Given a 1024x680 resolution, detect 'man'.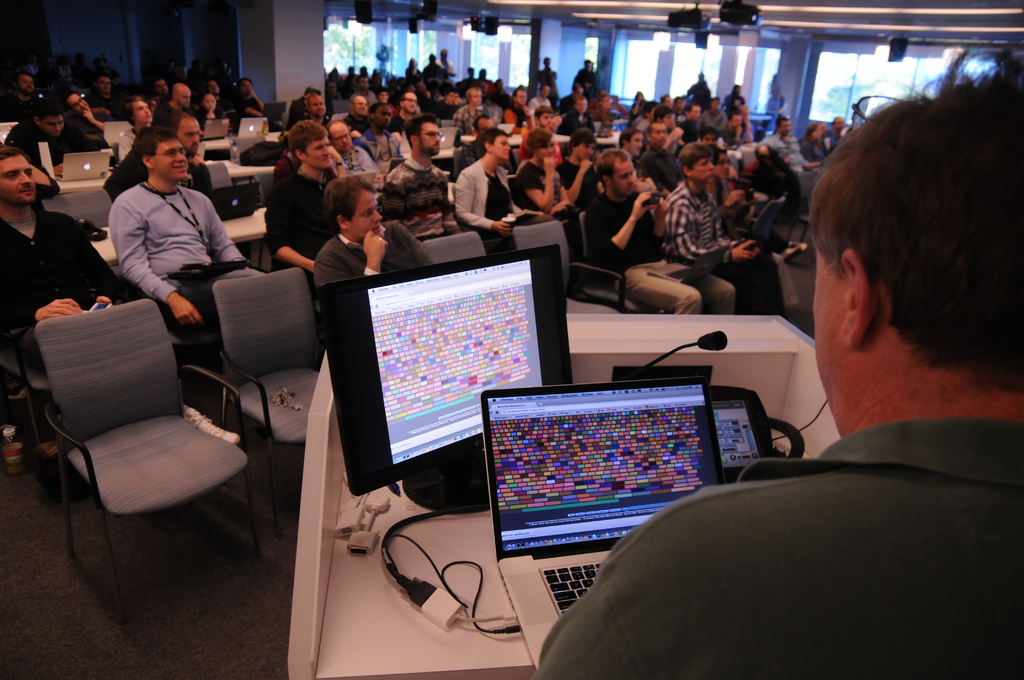
locate(330, 119, 384, 186).
